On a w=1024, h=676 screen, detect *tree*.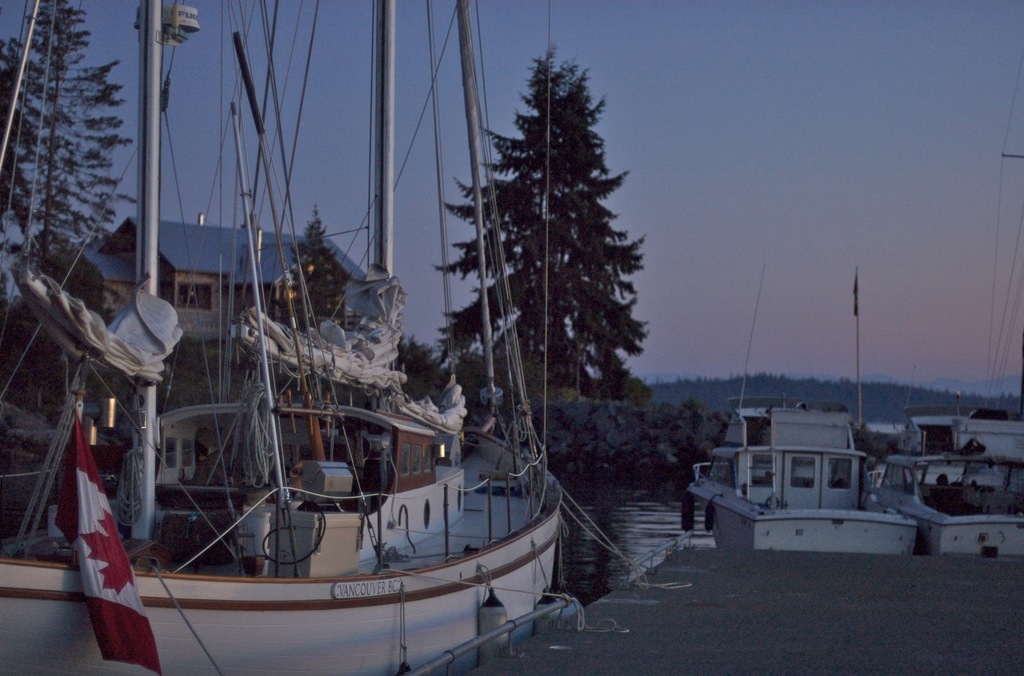
<bbox>284, 204, 345, 326</bbox>.
